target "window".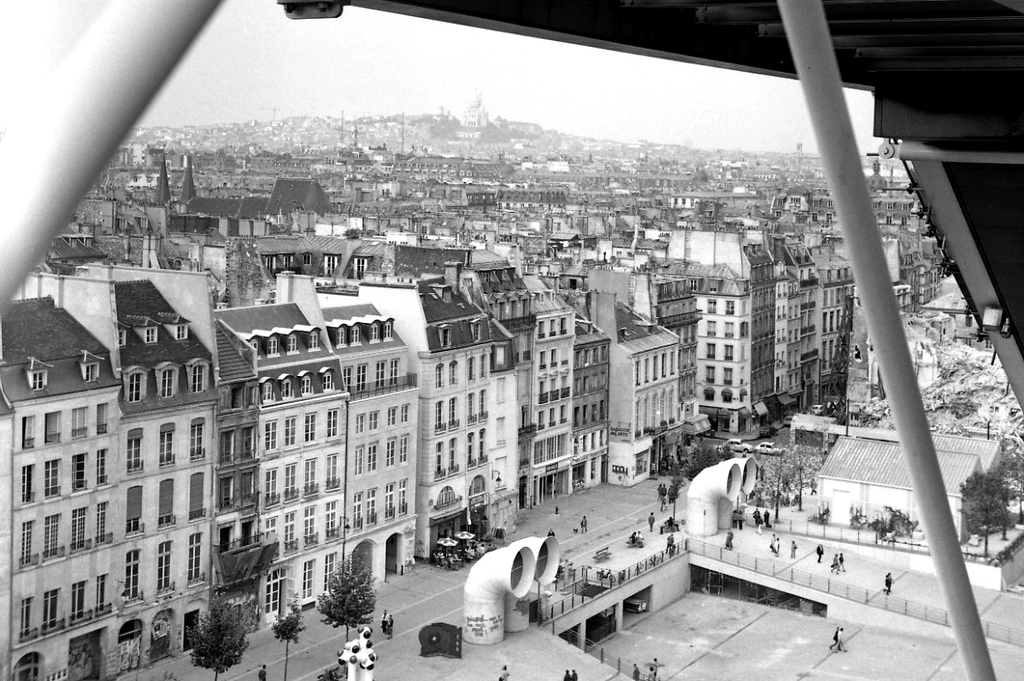
Target region: (left=721, top=368, right=733, bottom=387).
